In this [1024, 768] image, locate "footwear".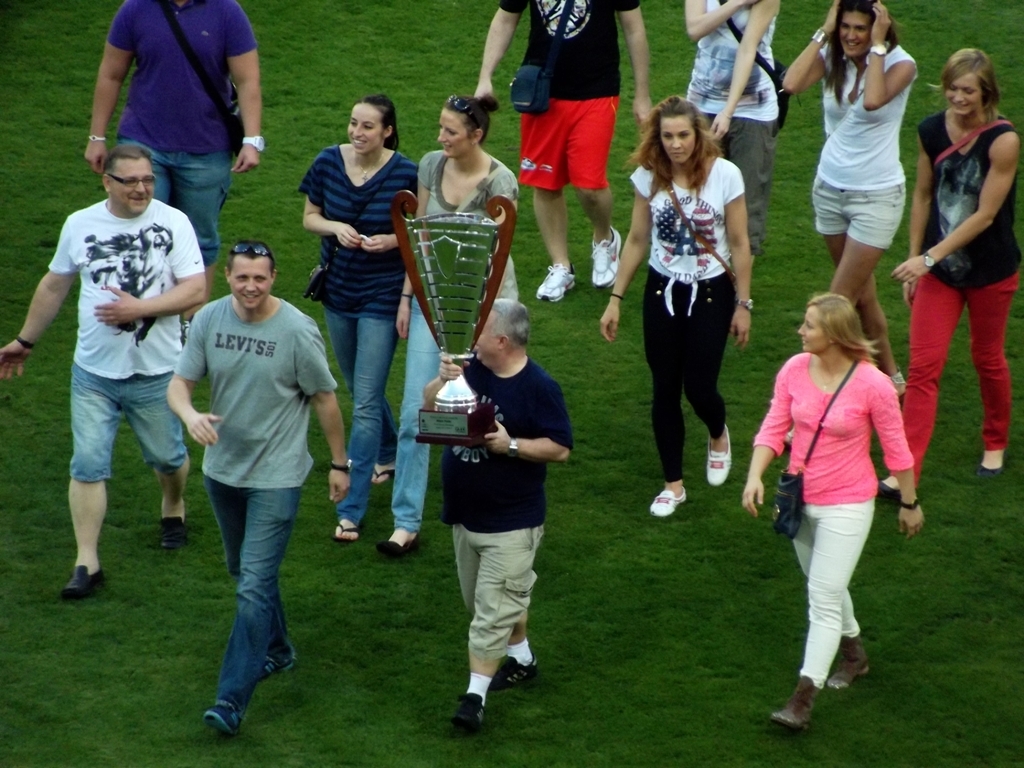
Bounding box: crop(482, 657, 537, 685).
